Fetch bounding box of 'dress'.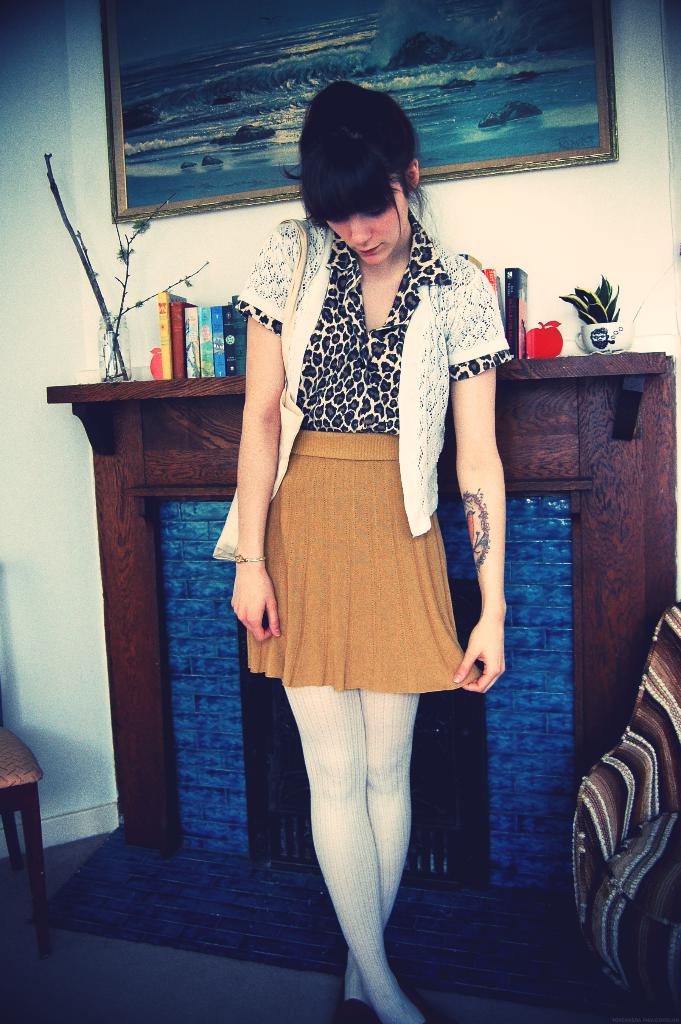
Bbox: x1=237 y1=246 x2=505 y2=687.
